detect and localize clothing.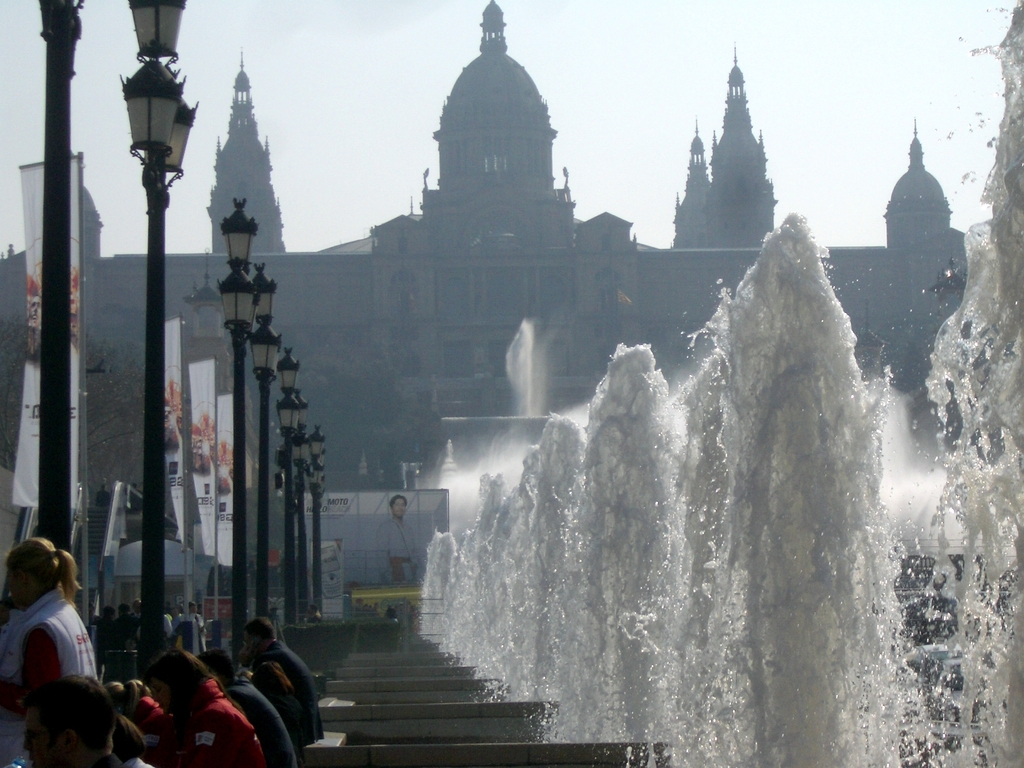
Localized at bbox=(25, 324, 41, 364).
